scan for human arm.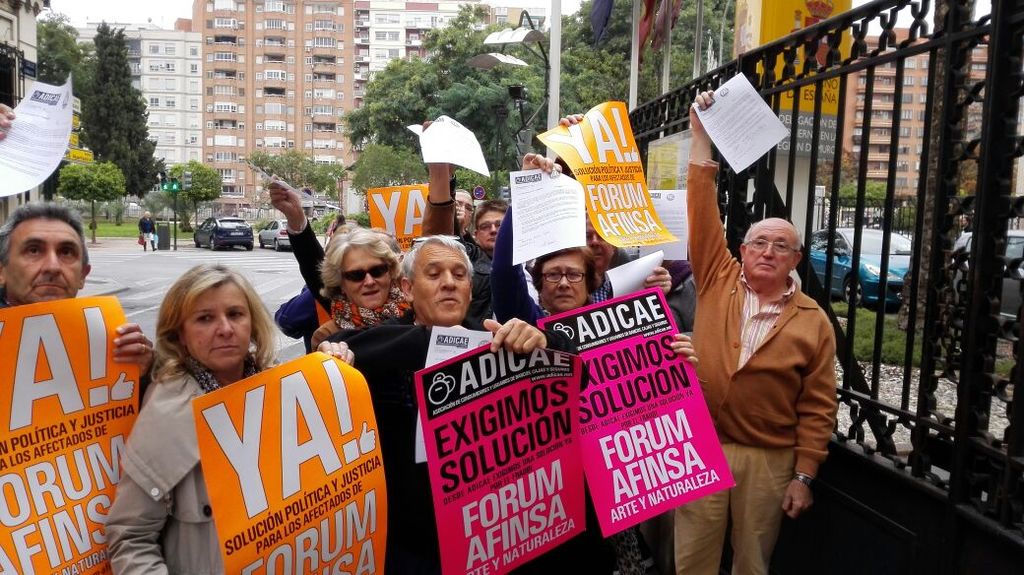
Scan result: (780,317,833,513).
